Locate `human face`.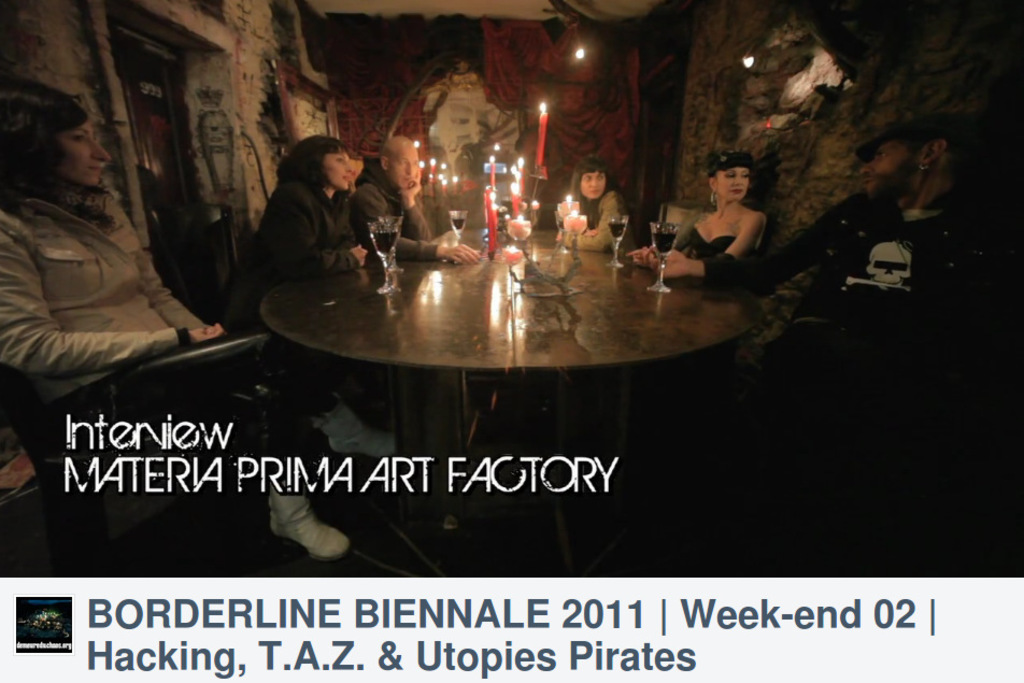
Bounding box: region(322, 143, 354, 193).
